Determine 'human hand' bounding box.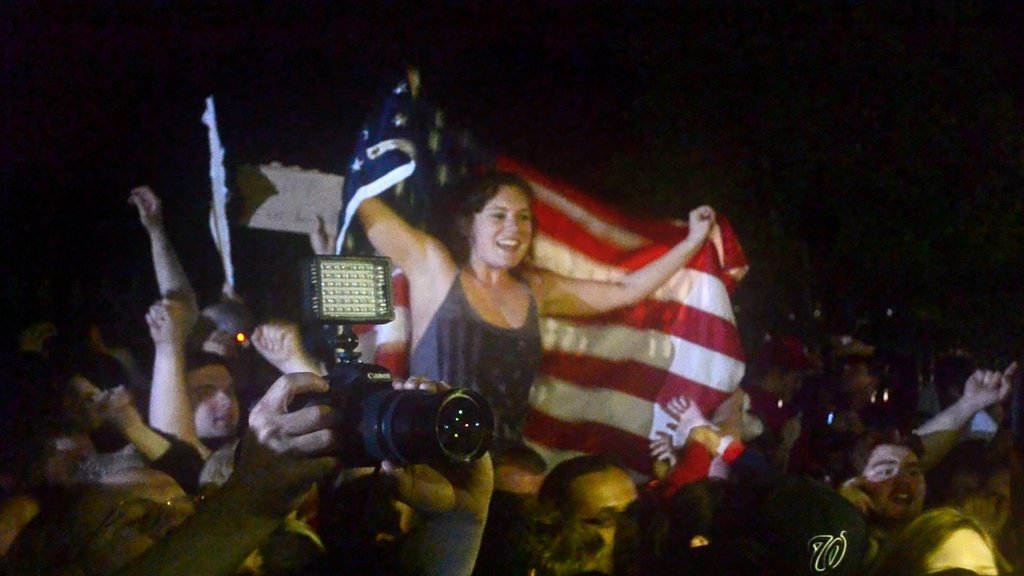
Determined: BBox(408, 68, 422, 95).
